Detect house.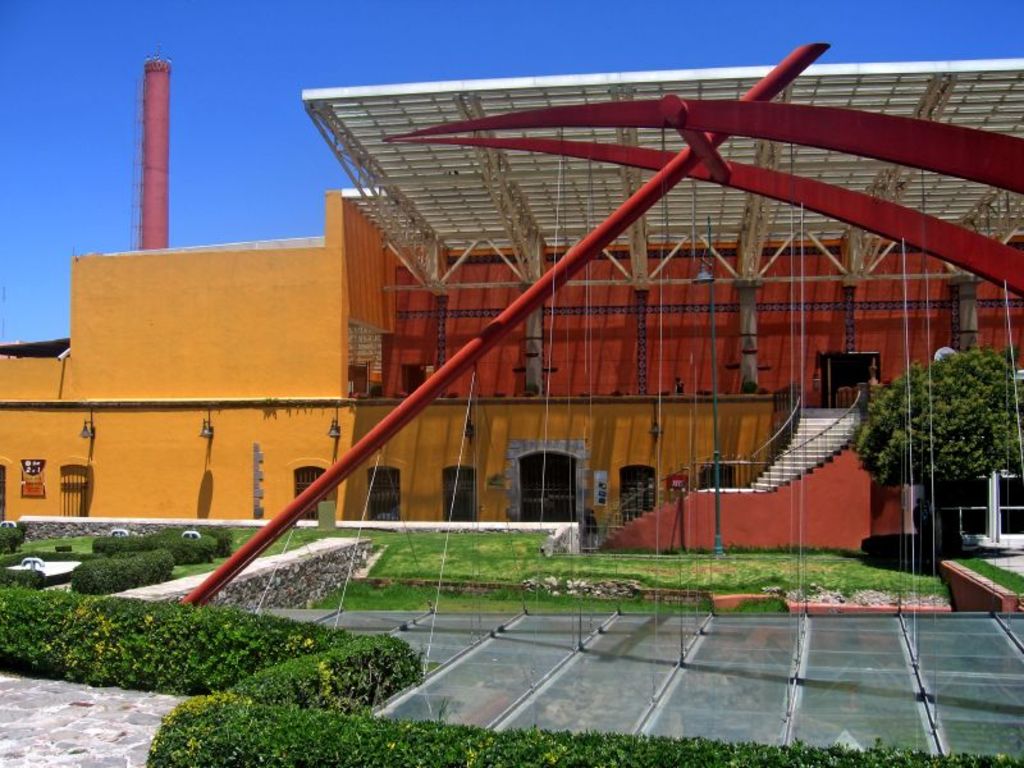
Detected at region(0, 77, 1023, 557).
